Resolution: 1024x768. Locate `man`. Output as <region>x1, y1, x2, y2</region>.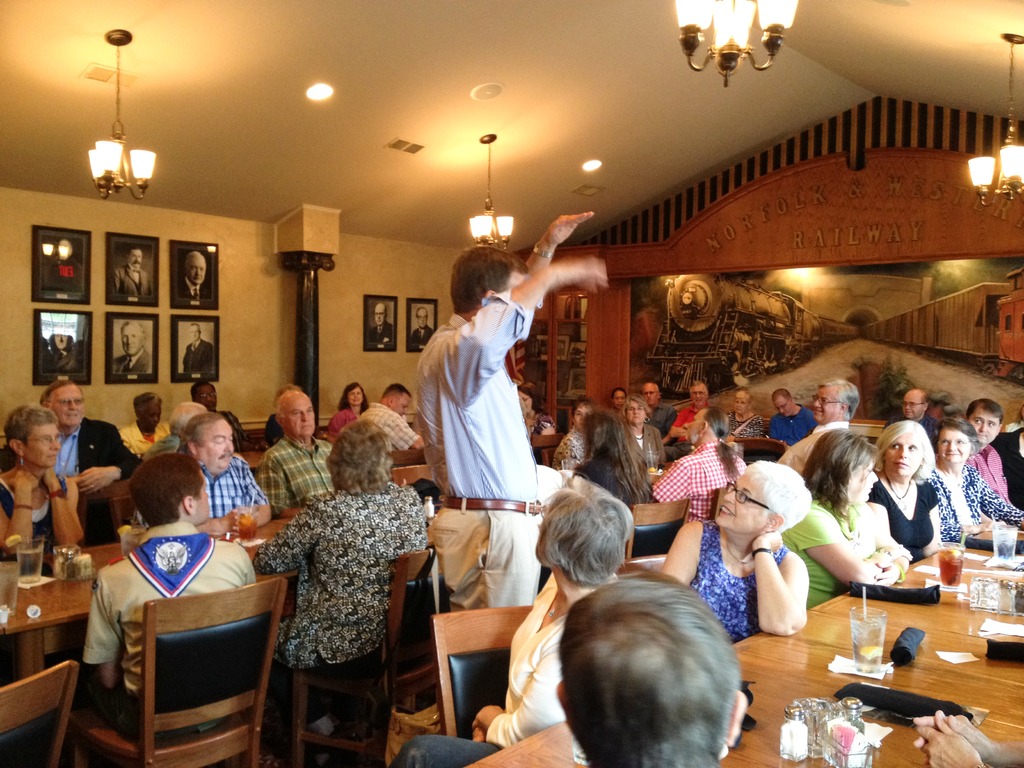
<region>42, 378, 131, 550</region>.
